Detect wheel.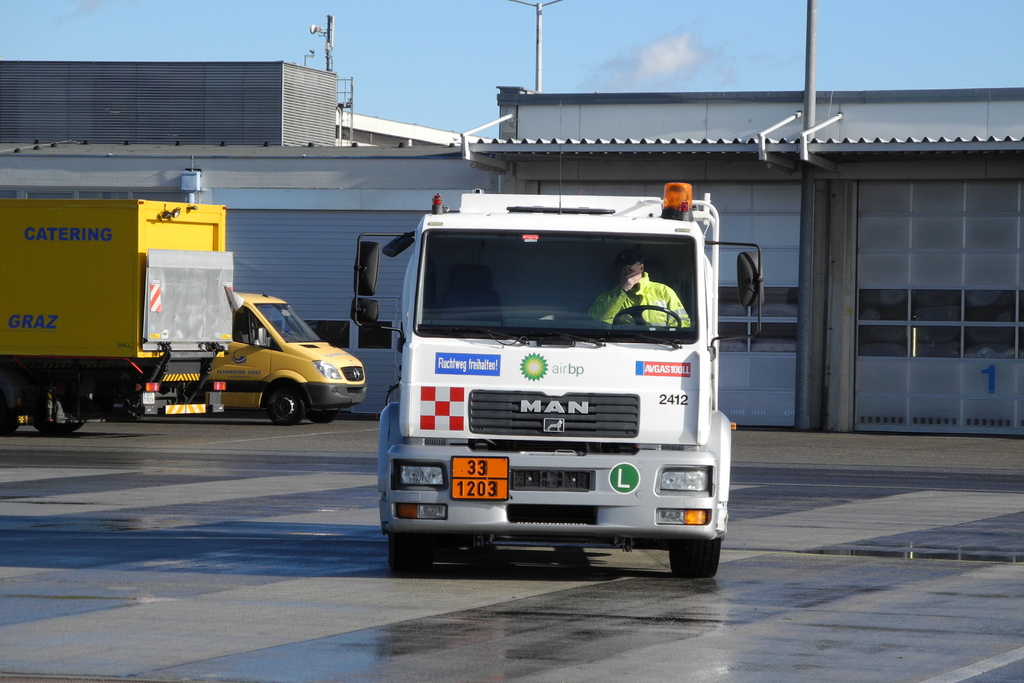
Detected at 611/304/683/323.
